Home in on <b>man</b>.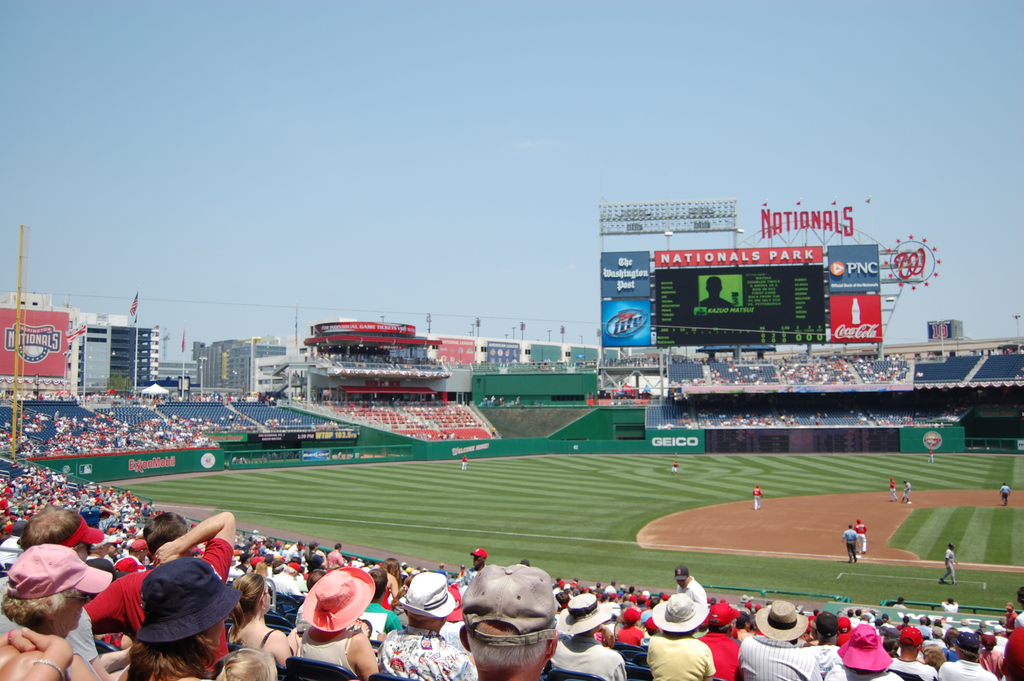
Homed in at crop(888, 478, 899, 505).
